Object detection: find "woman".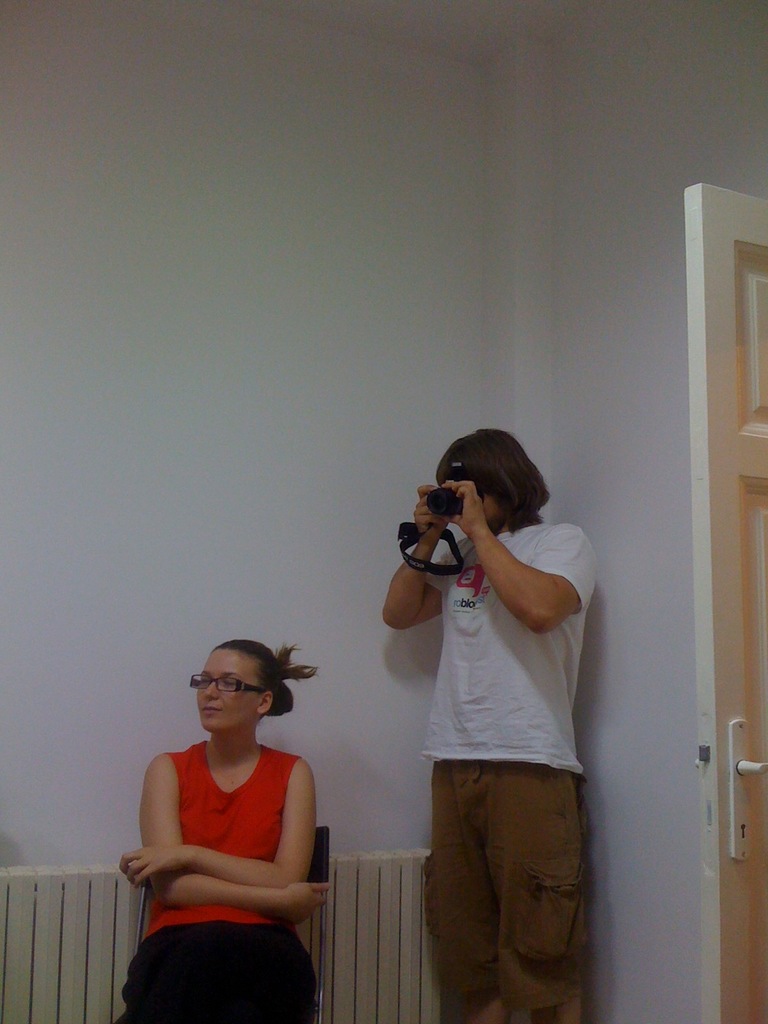
115 615 348 1021.
